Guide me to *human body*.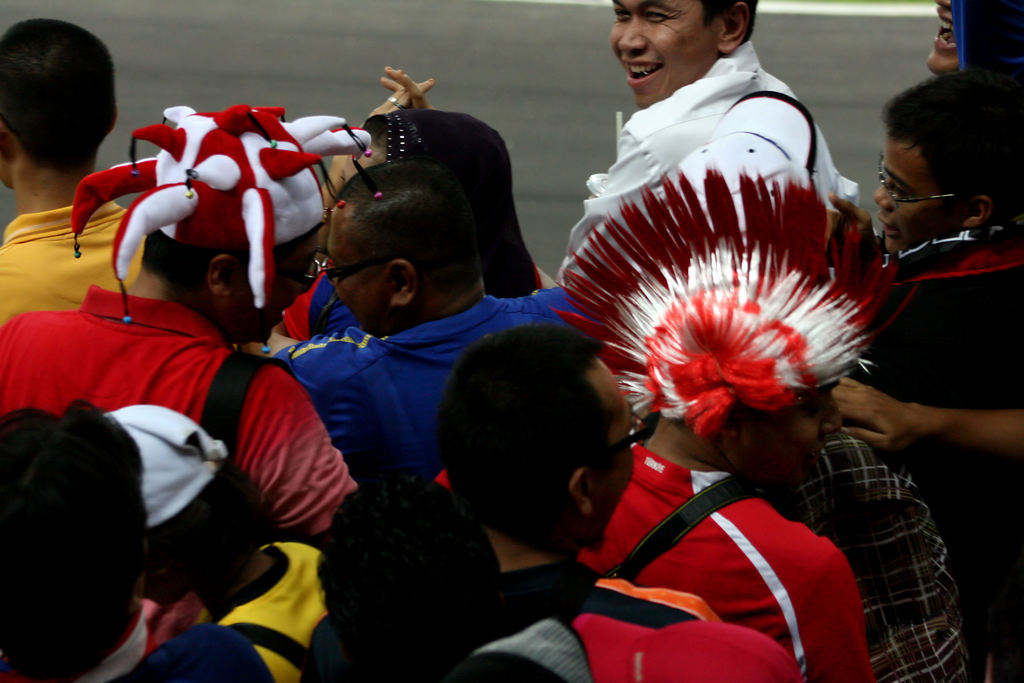
Guidance: <bbox>749, 411, 988, 682</bbox>.
